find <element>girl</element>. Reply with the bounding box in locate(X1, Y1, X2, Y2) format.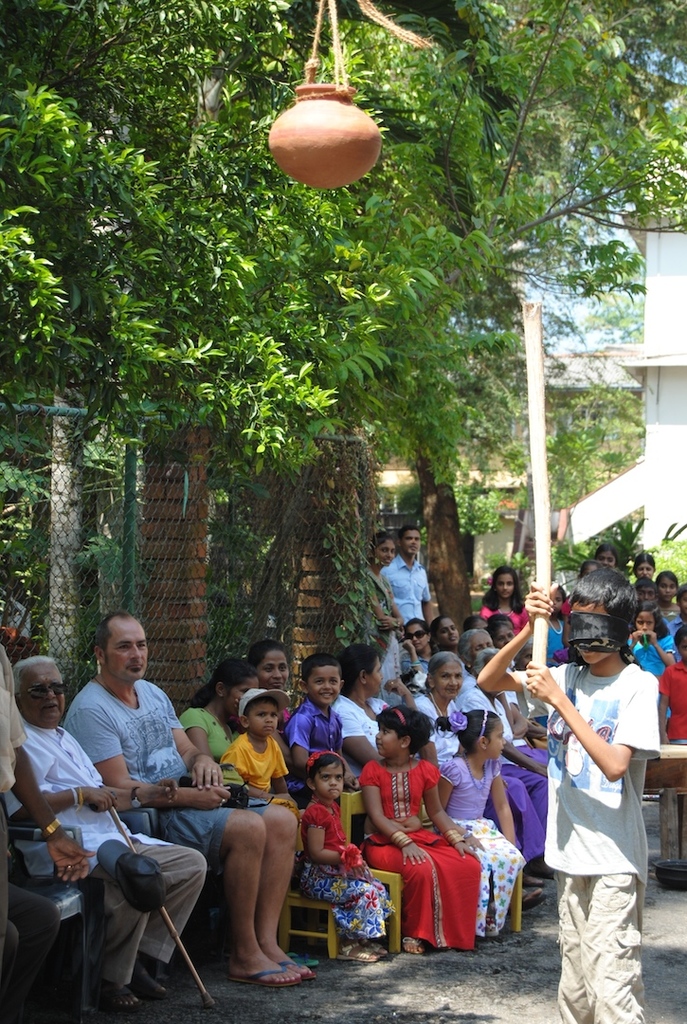
locate(359, 702, 480, 953).
